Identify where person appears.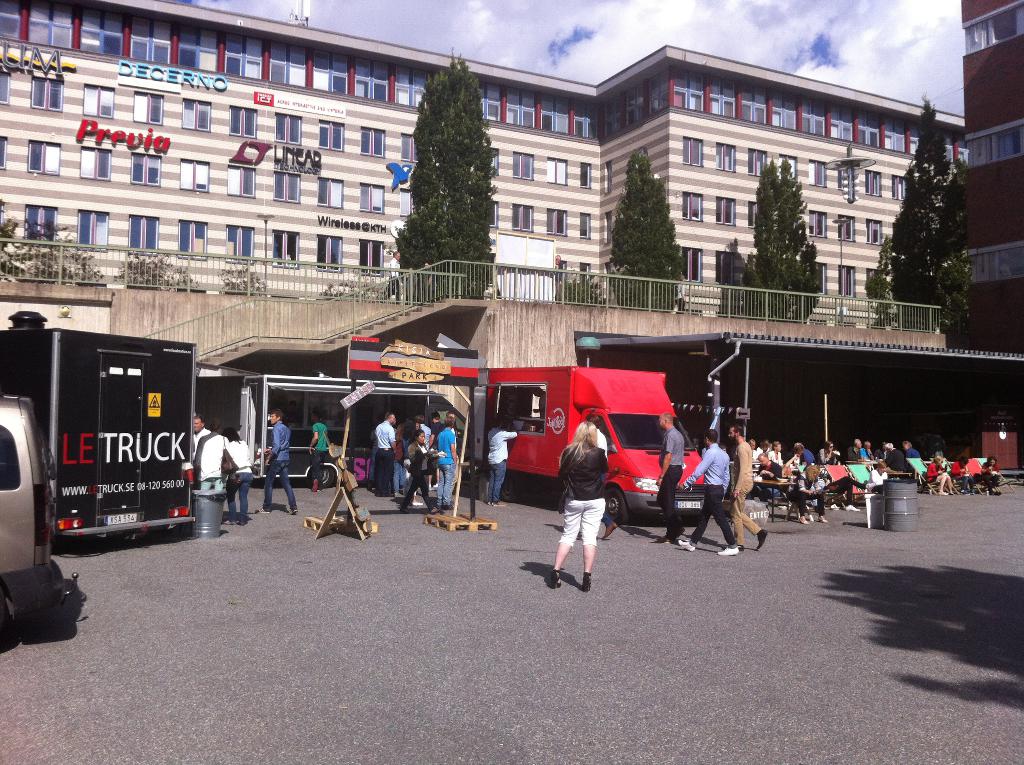
Appears at l=547, t=417, r=611, b=593.
